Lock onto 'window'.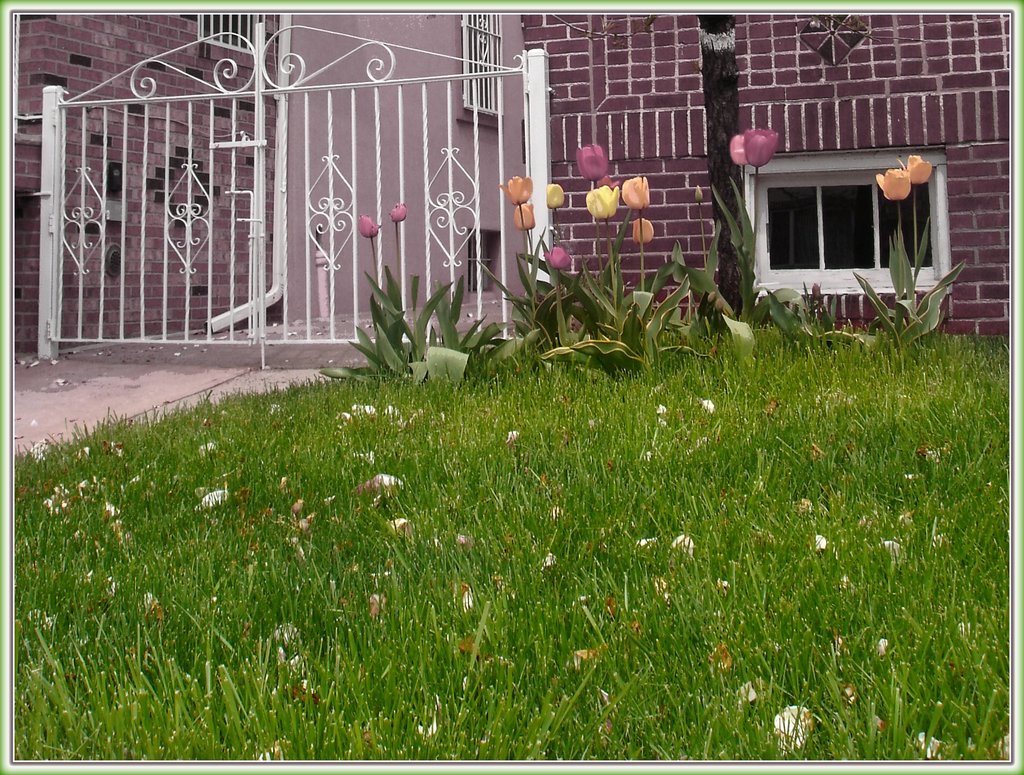
Locked: 196/12/274/52.
